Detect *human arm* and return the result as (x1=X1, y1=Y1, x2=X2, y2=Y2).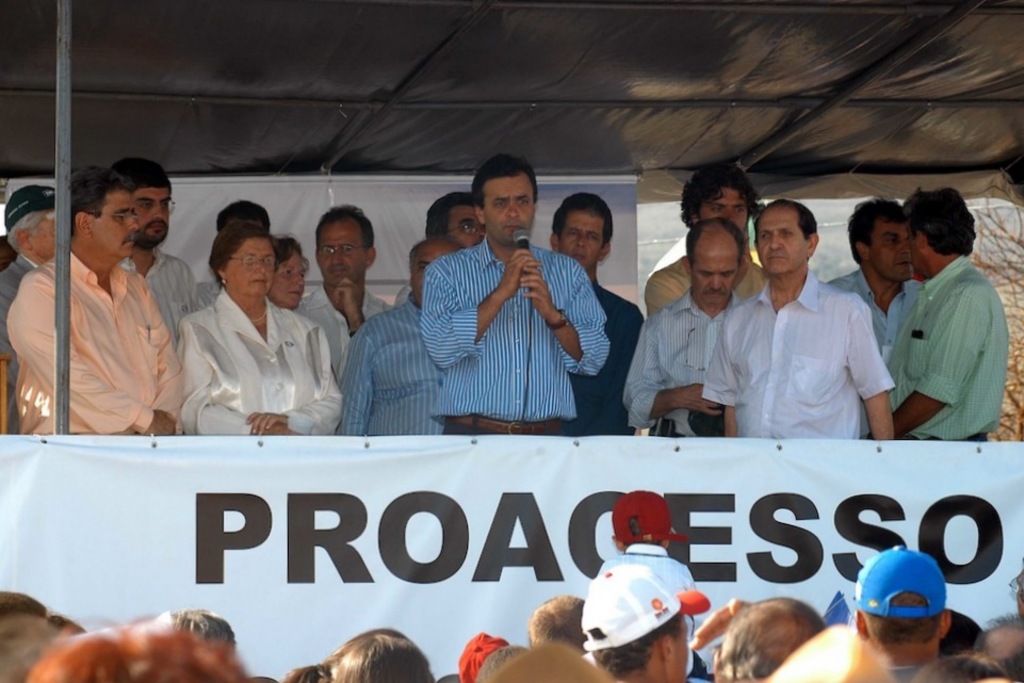
(x1=336, y1=325, x2=370, y2=438).
